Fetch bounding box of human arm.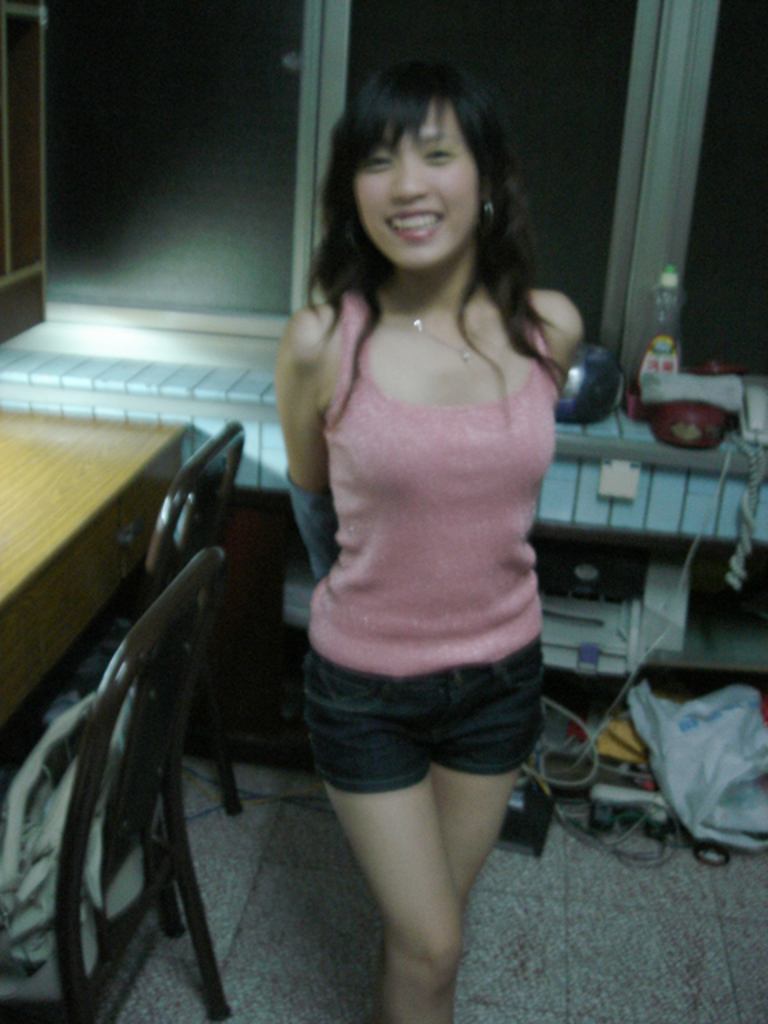
Bbox: <box>267,314,323,587</box>.
